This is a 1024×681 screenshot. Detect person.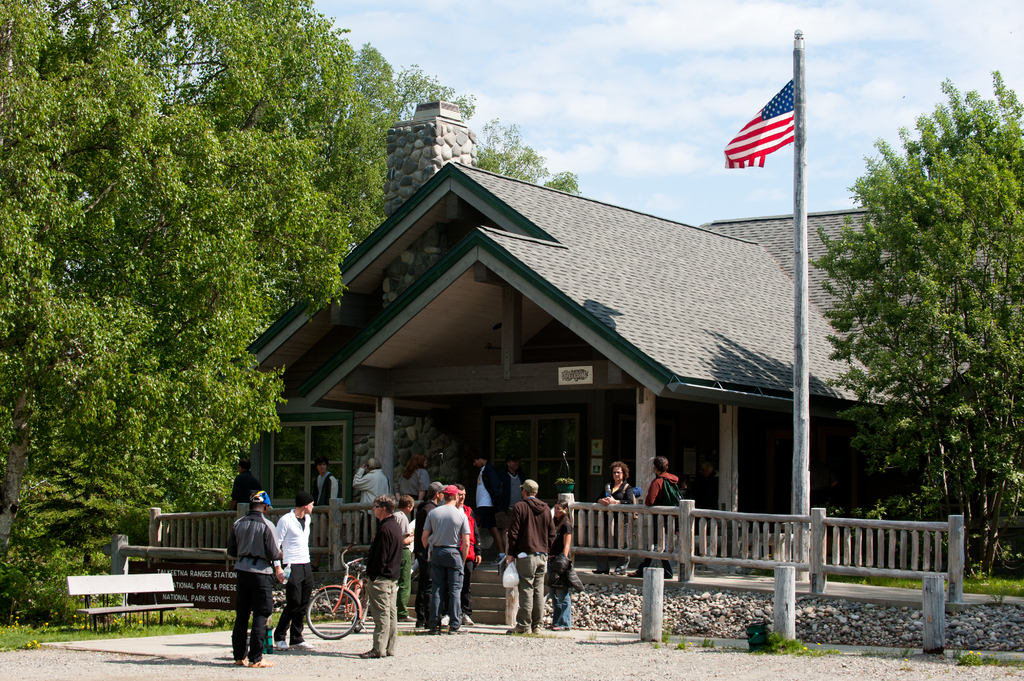
rect(502, 470, 554, 637).
